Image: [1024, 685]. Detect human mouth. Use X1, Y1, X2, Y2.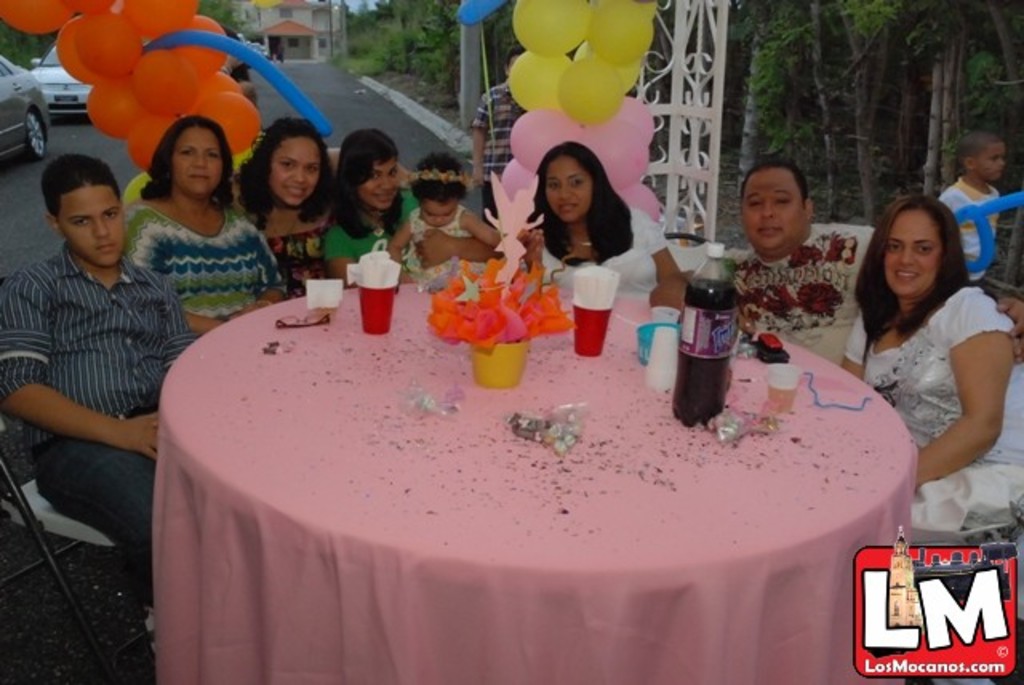
96, 243, 118, 250.
